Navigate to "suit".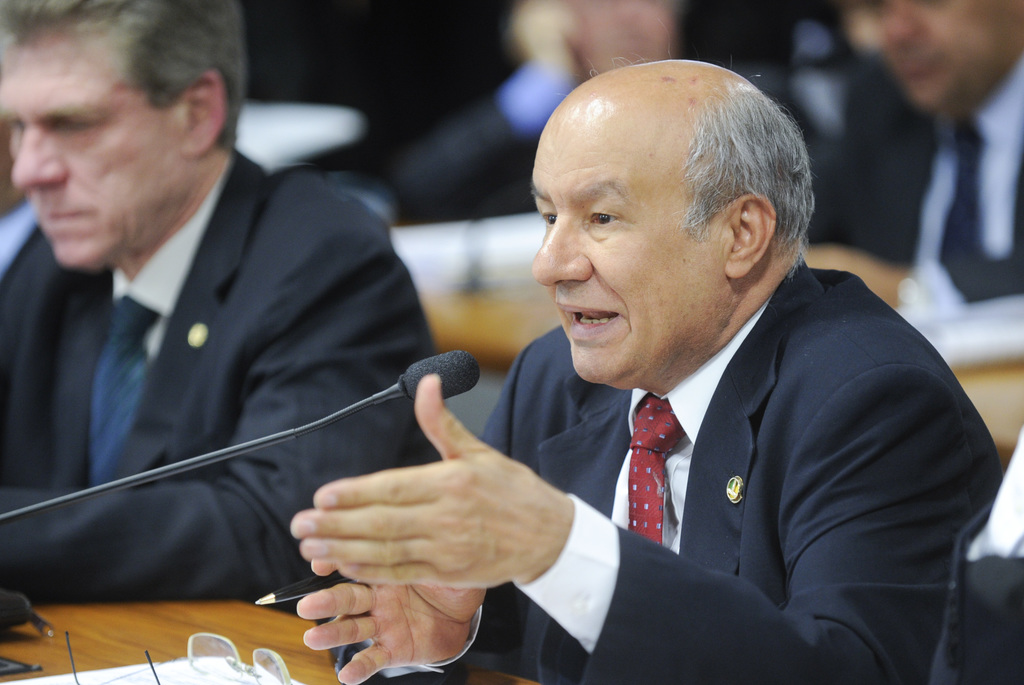
Navigation target: x1=1 y1=96 x2=451 y2=641.
